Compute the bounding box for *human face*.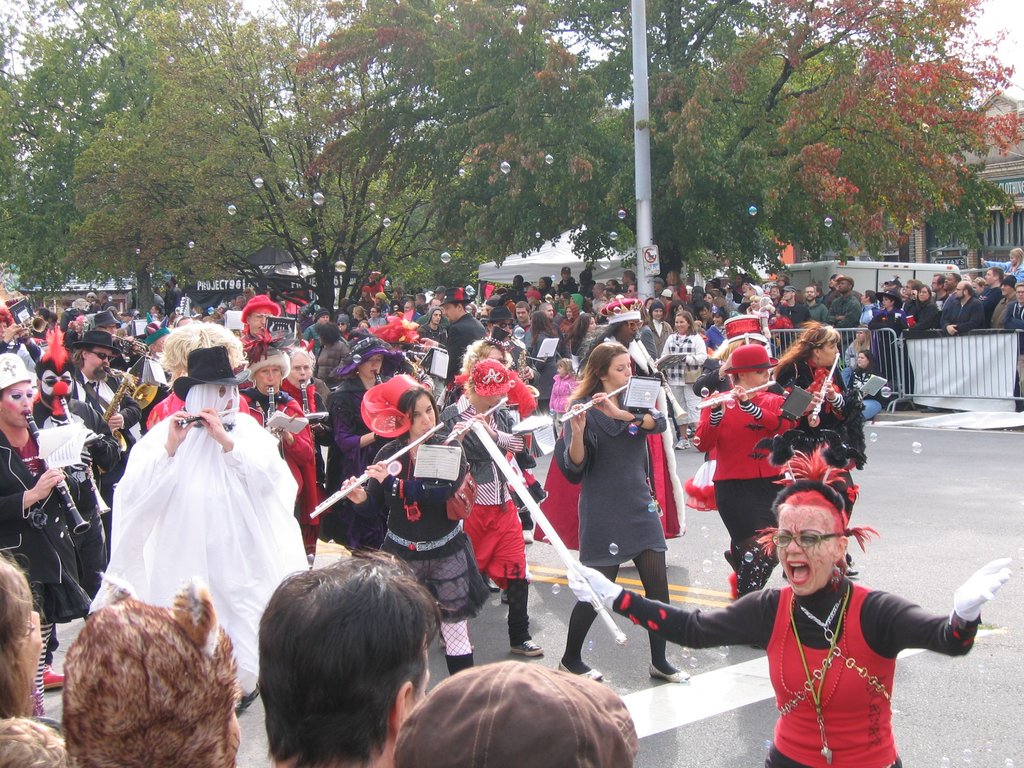
locate(444, 298, 456, 323).
